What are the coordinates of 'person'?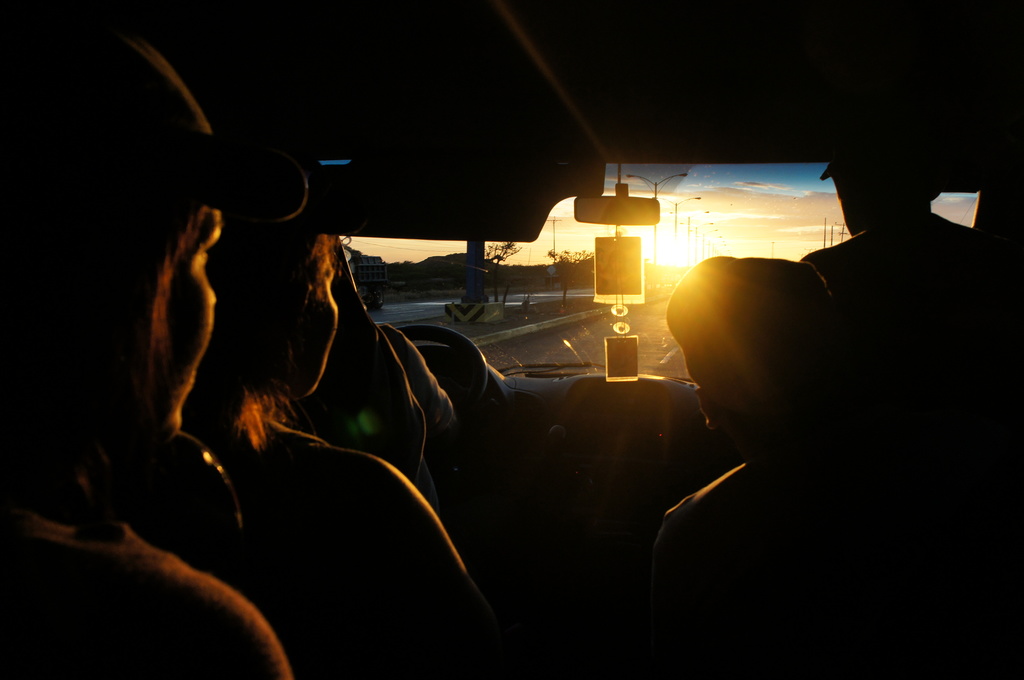
{"x1": 0, "y1": 25, "x2": 306, "y2": 679}.
